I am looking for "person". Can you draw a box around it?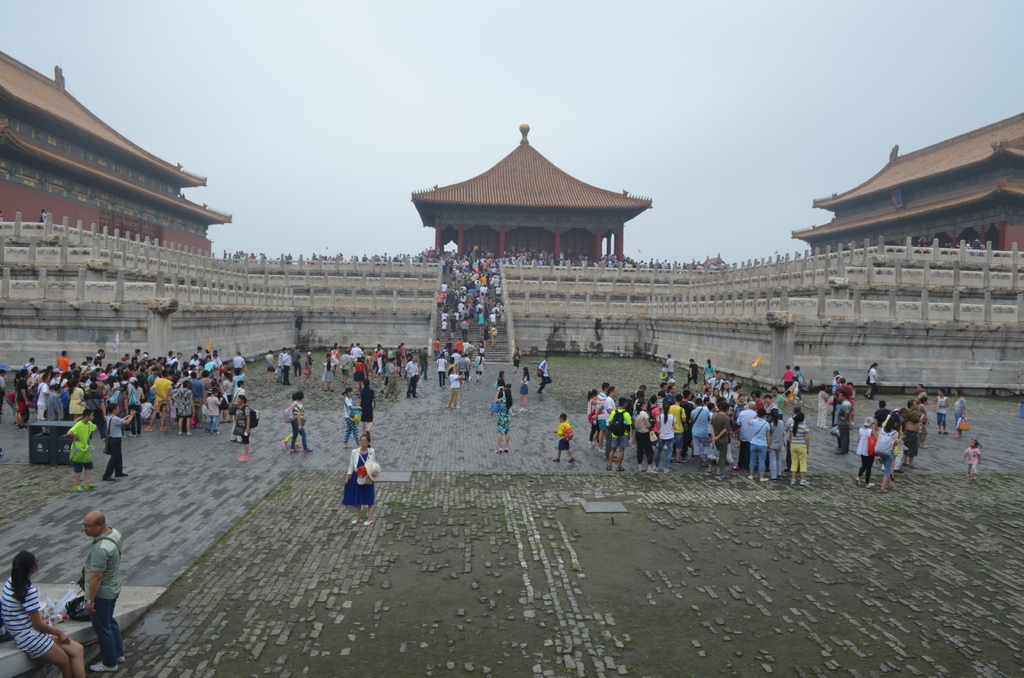
Sure, the bounding box is 404 353 417 399.
